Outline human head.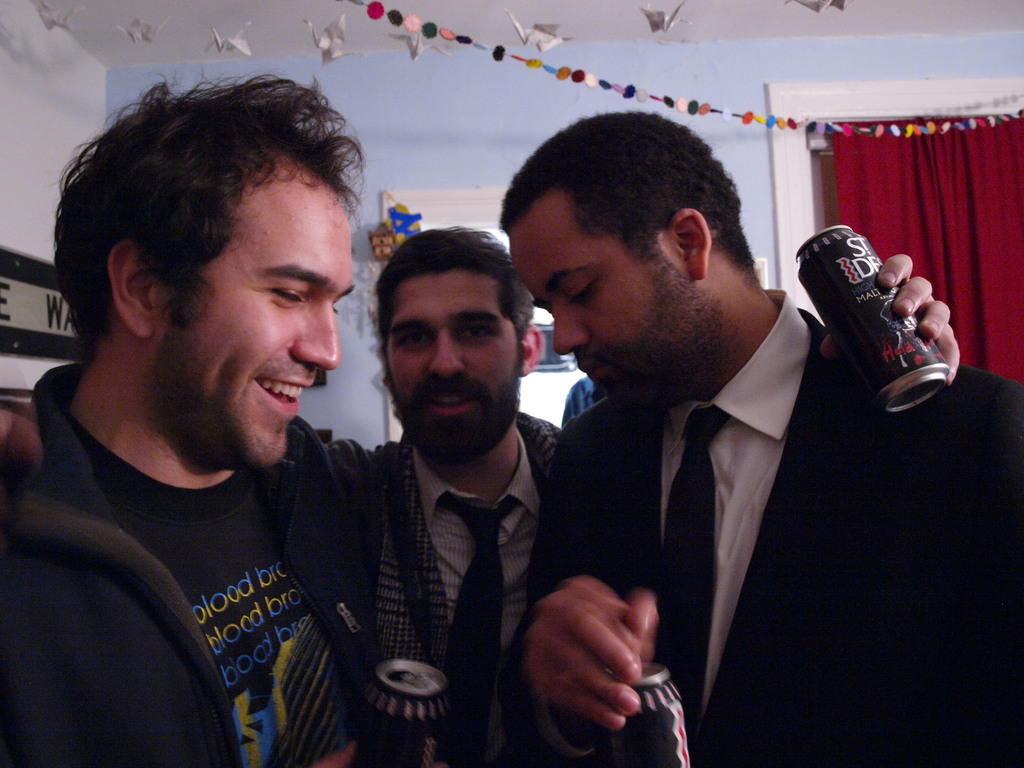
Outline: left=373, top=230, right=538, bottom=463.
